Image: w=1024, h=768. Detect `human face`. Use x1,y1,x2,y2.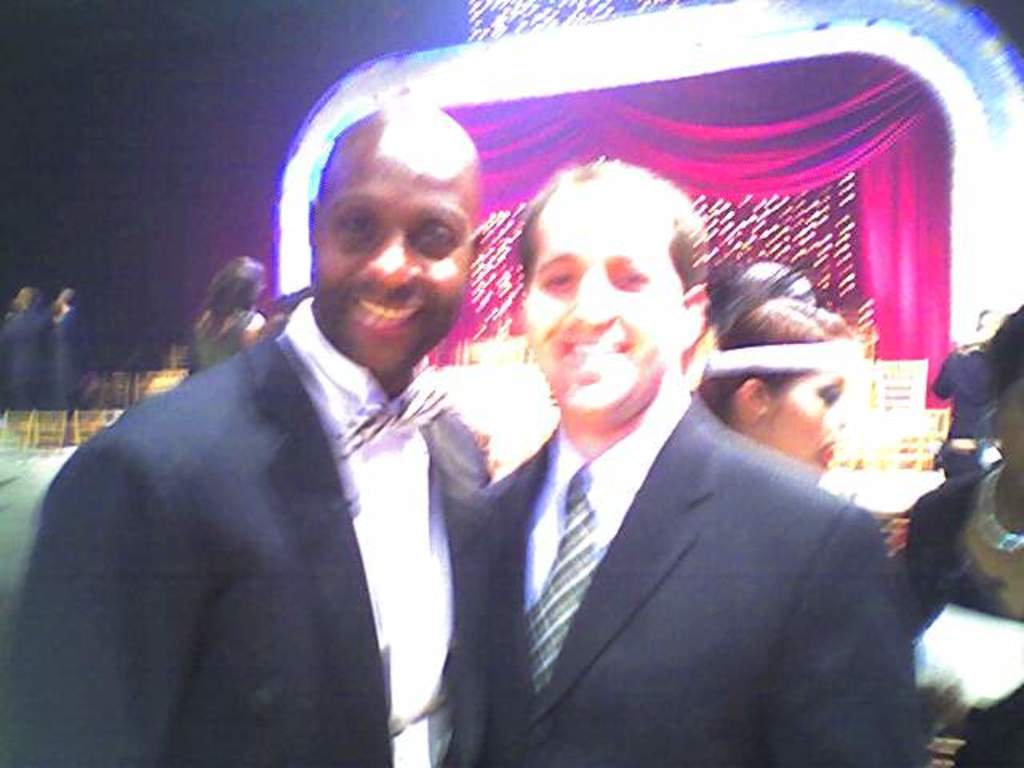
762,363,851,485.
